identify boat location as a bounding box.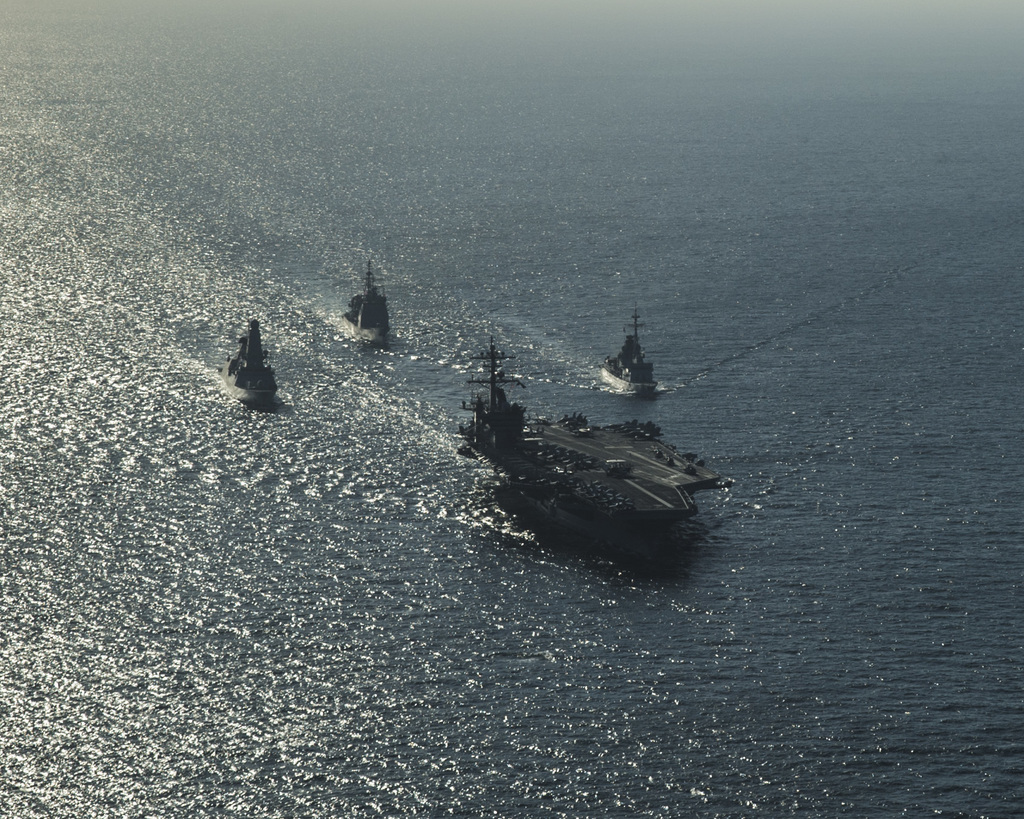
[left=454, top=327, right=729, bottom=552].
